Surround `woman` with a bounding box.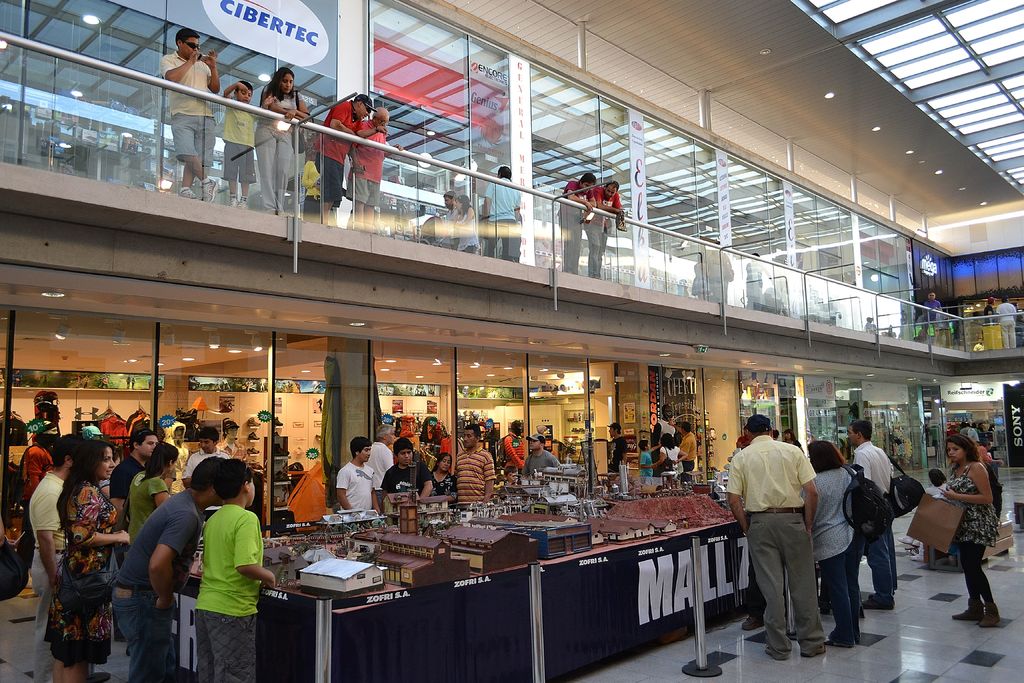
x1=648, y1=434, x2=689, y2=481.
